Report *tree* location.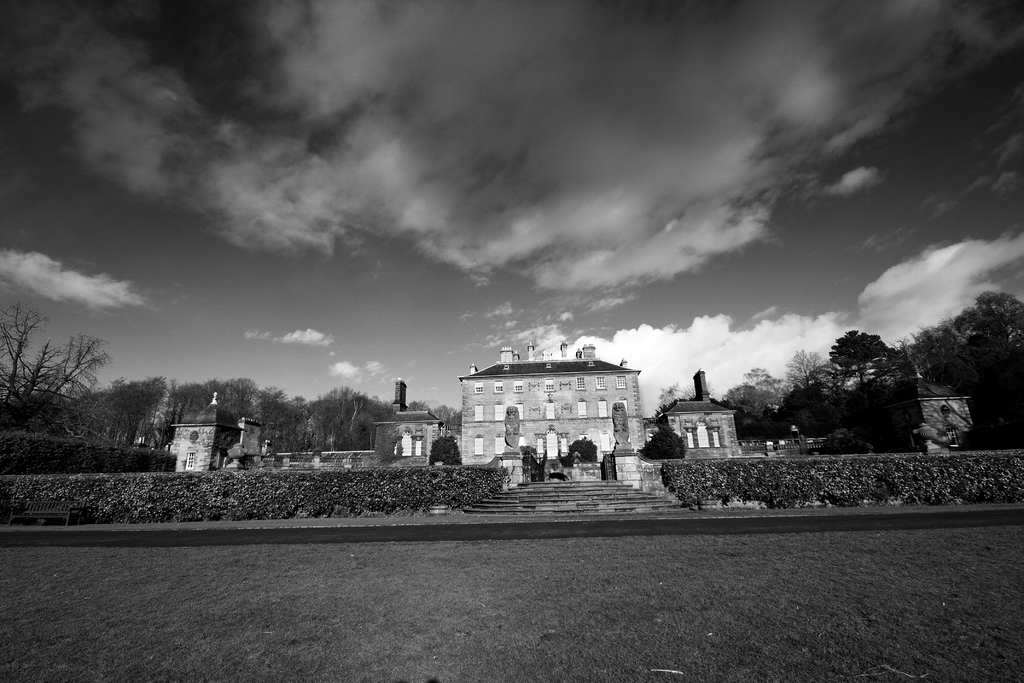
Report: x1=566, y1=436, x2=596, y2=465.
